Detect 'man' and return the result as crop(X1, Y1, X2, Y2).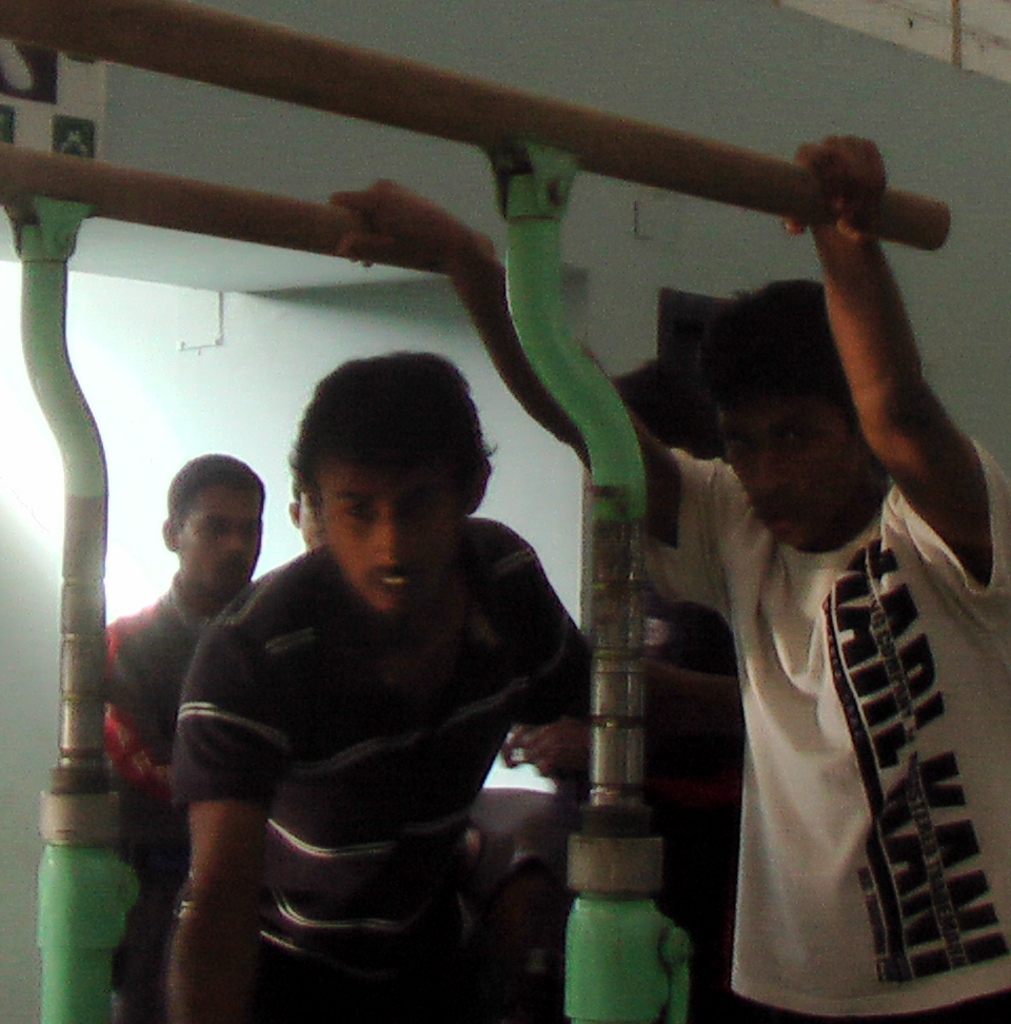
crop(100, 452, 270, 1023).
